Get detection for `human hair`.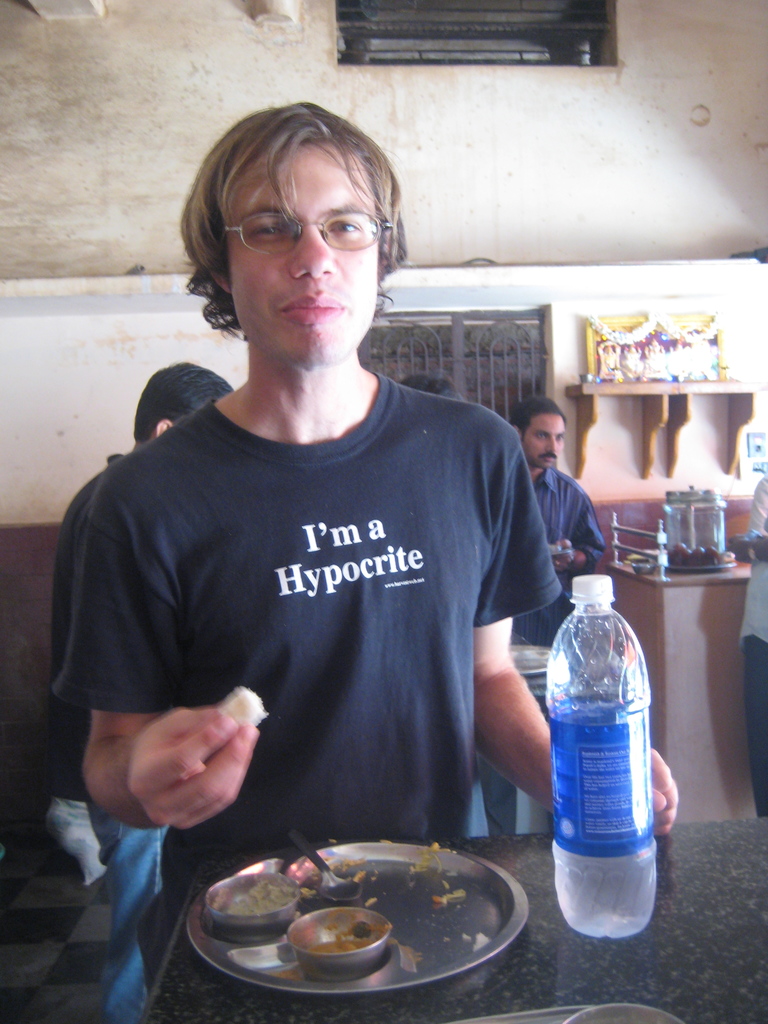
Detection: [left=180, top=99, right=410, bottom=326].
